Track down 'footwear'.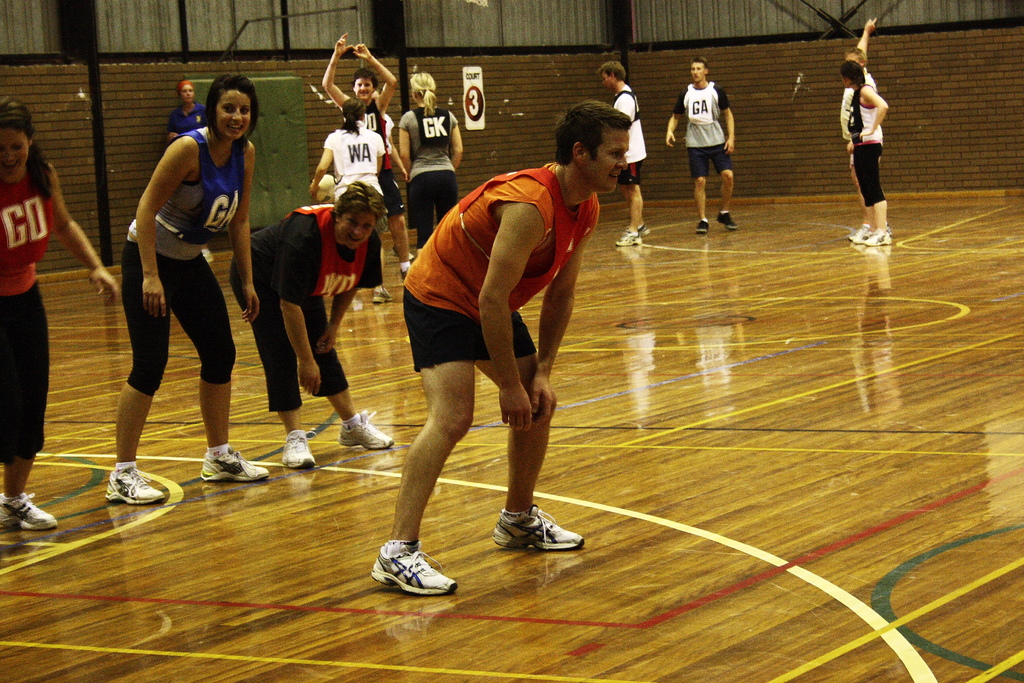
Tracked to x1=364, y1=543, x2=448, y2=604.
